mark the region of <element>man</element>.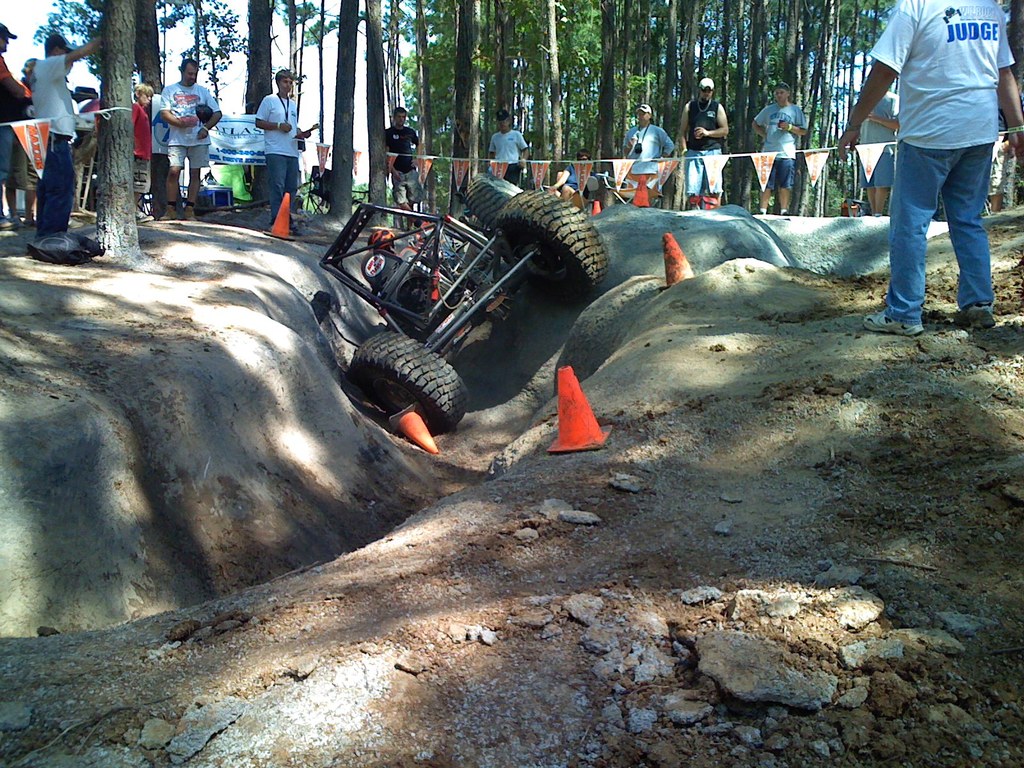
Region: {"left": 677, "top": 79, "right": 730, "bottom": 207}.
